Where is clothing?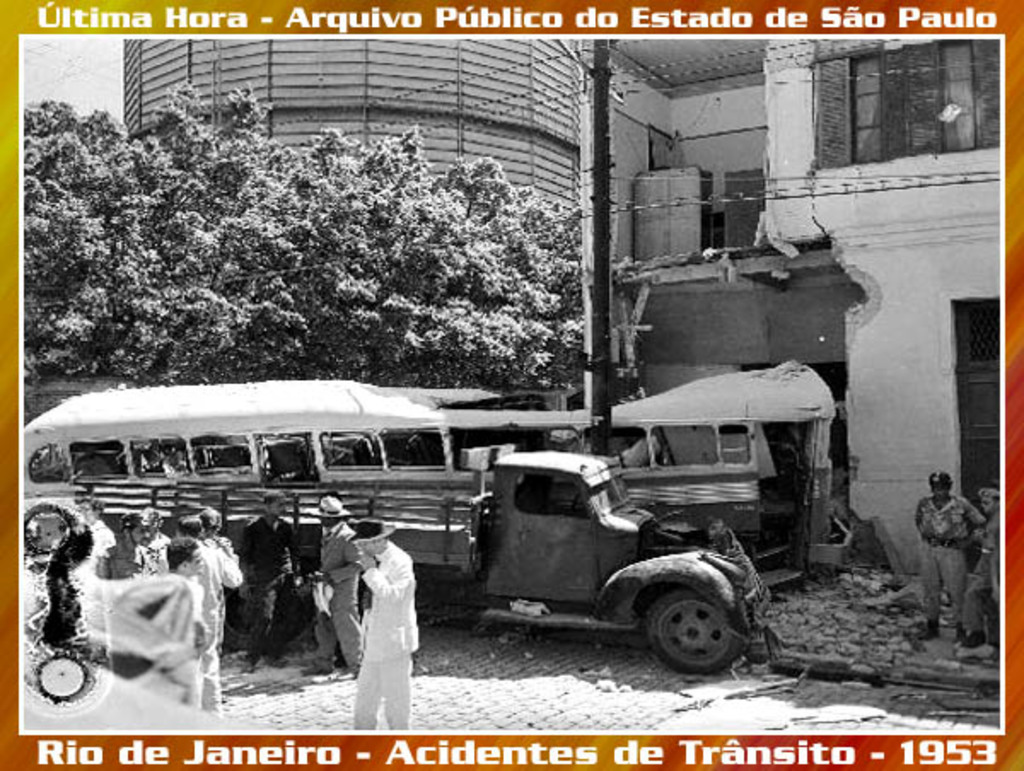
304 520 369 664.
